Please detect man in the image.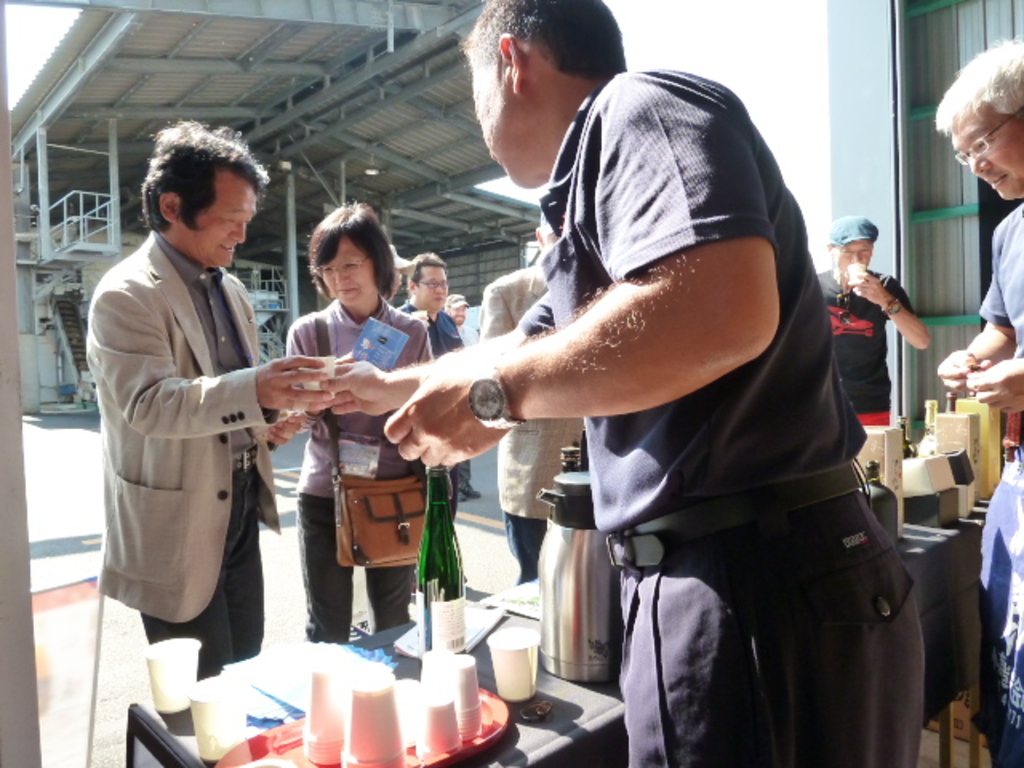
810/211/954/421.
